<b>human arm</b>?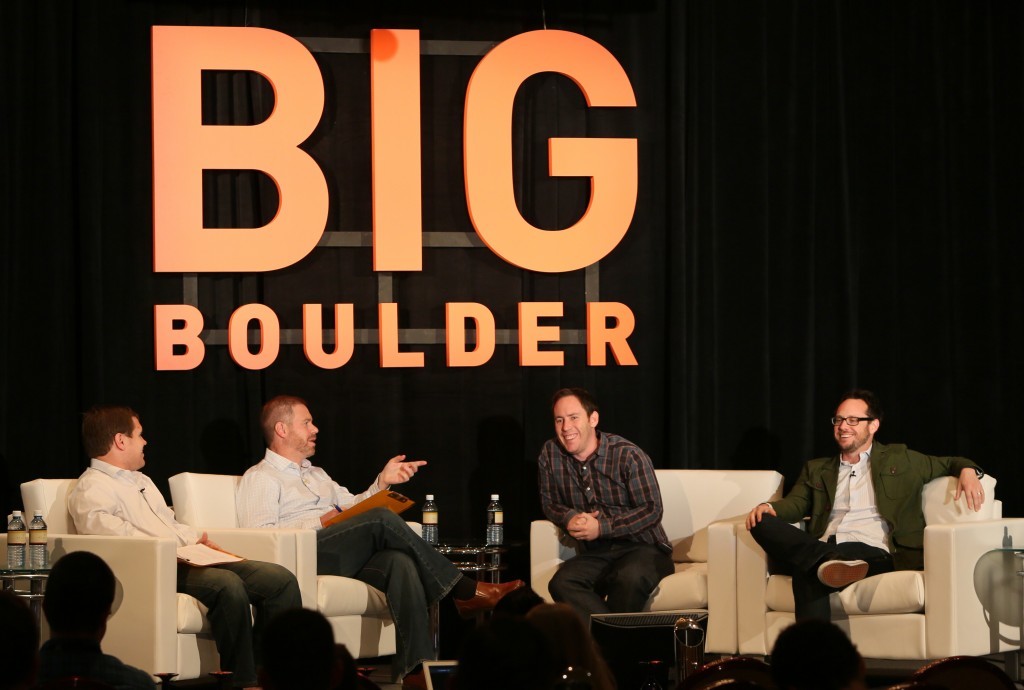
select_region(908, 437, 991, 513)
